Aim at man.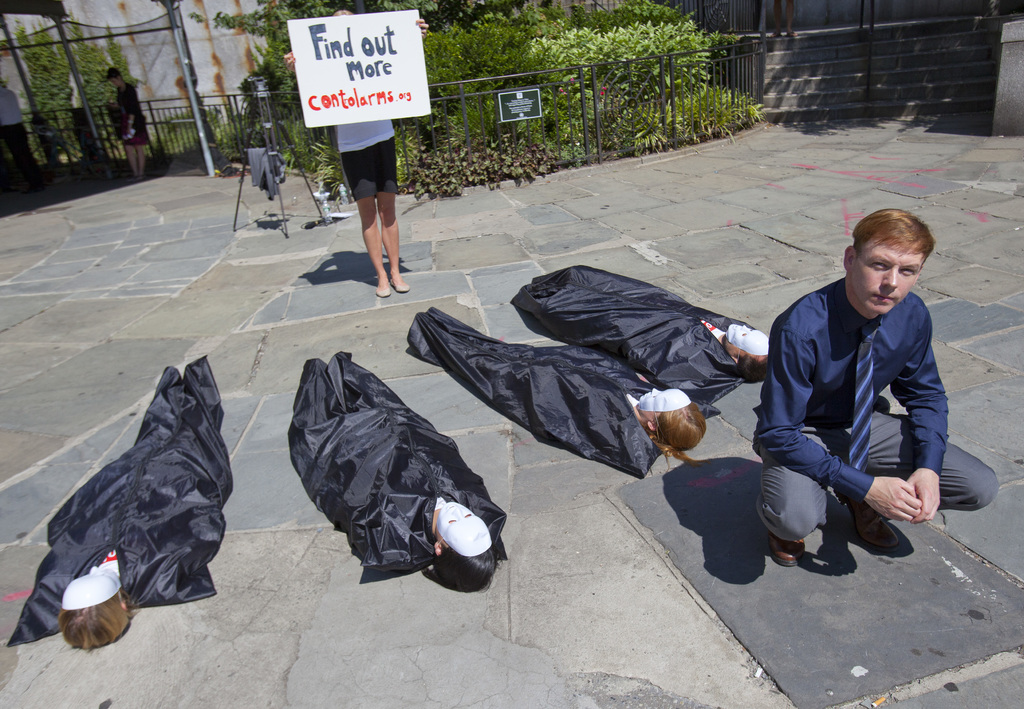
Aimed at [left=747, top=212, right=972, bottom=581].
